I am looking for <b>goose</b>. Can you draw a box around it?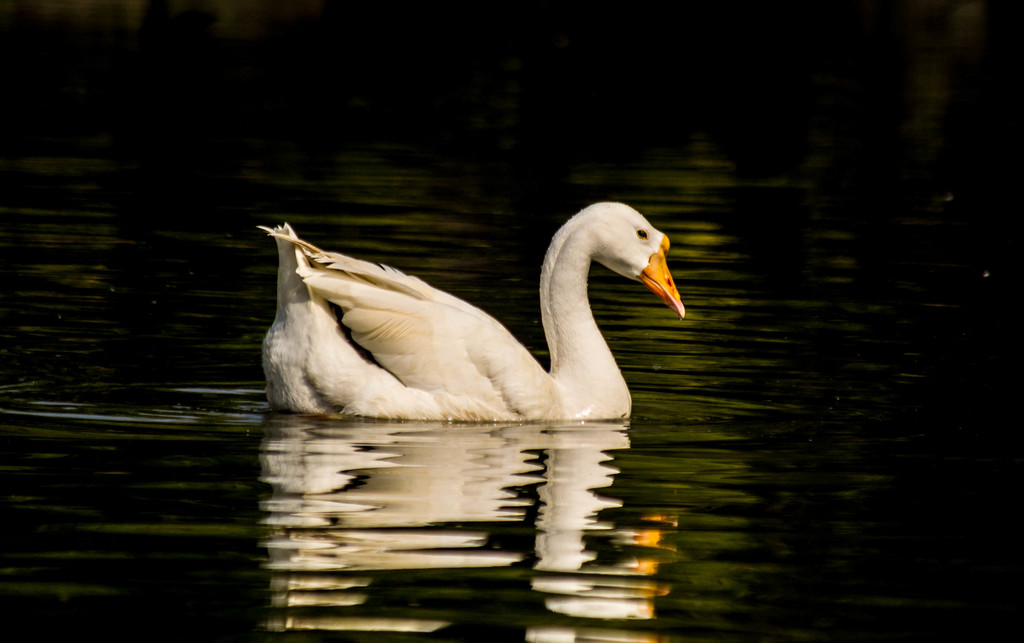
Sure, the bounding box is bbox=(264, 199, 691, 416).
